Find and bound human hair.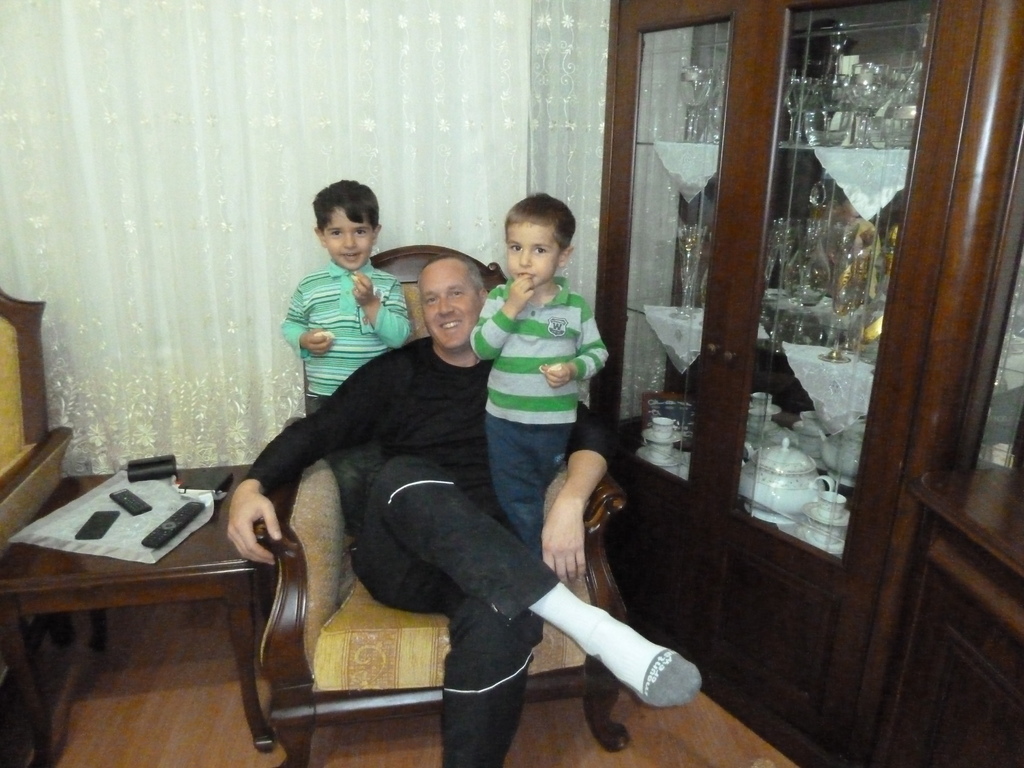
Bound: (420, 259, 489, 303).
